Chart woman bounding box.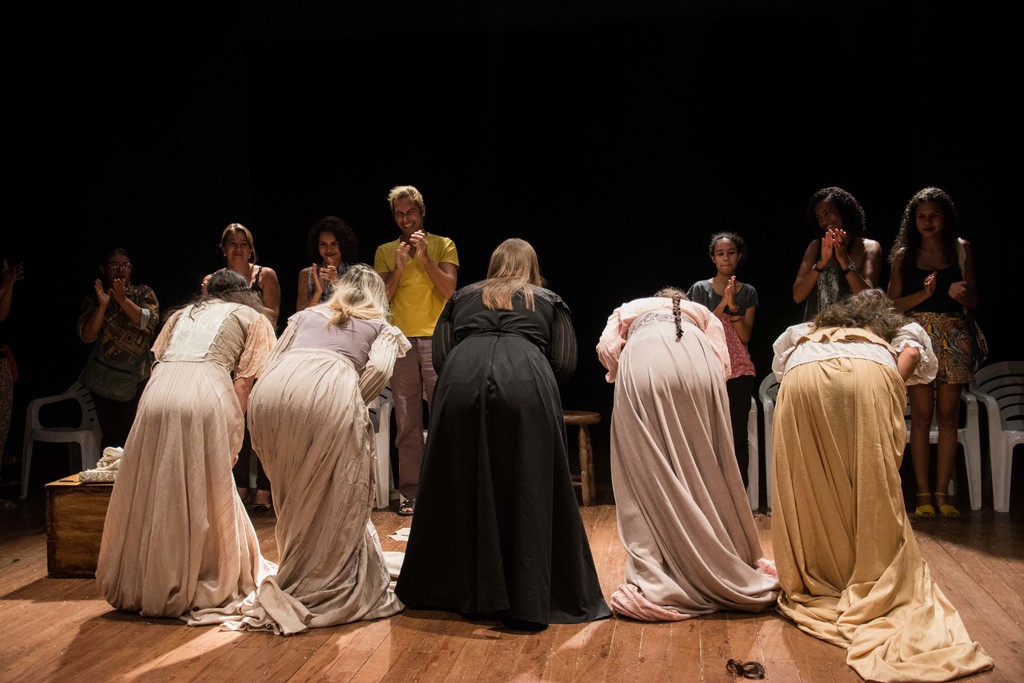
Charted: rect(93, 268, 276, 616).
